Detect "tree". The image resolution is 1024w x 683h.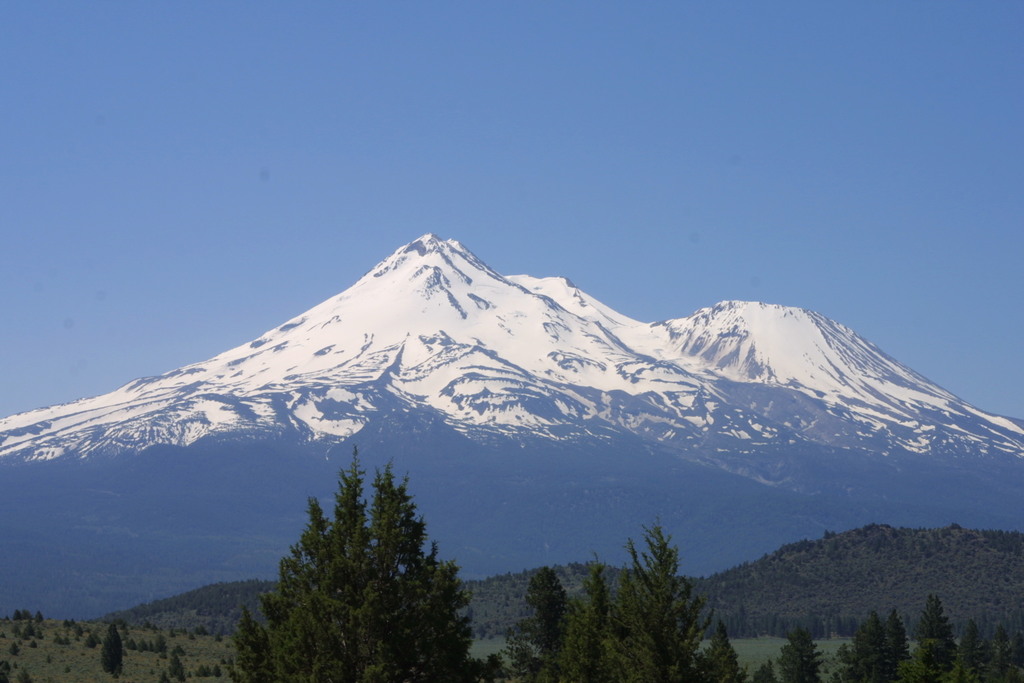
bbox=[165, 657, 182, 682].
